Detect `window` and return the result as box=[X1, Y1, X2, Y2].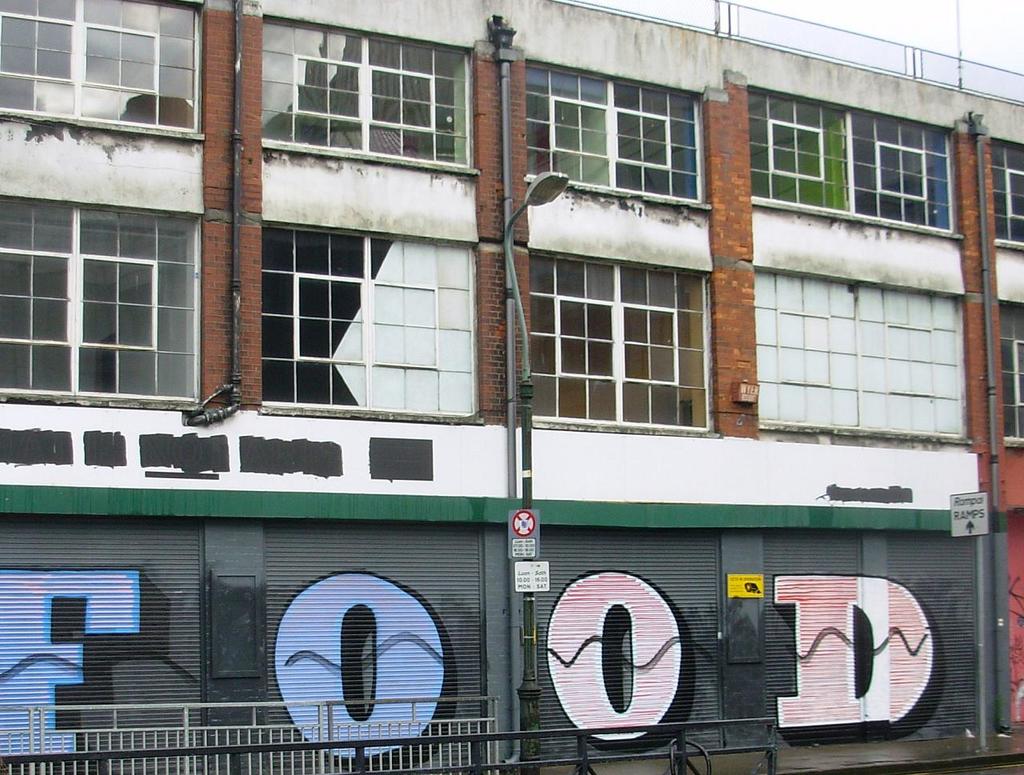
box=[256, 14, 472, 167].
